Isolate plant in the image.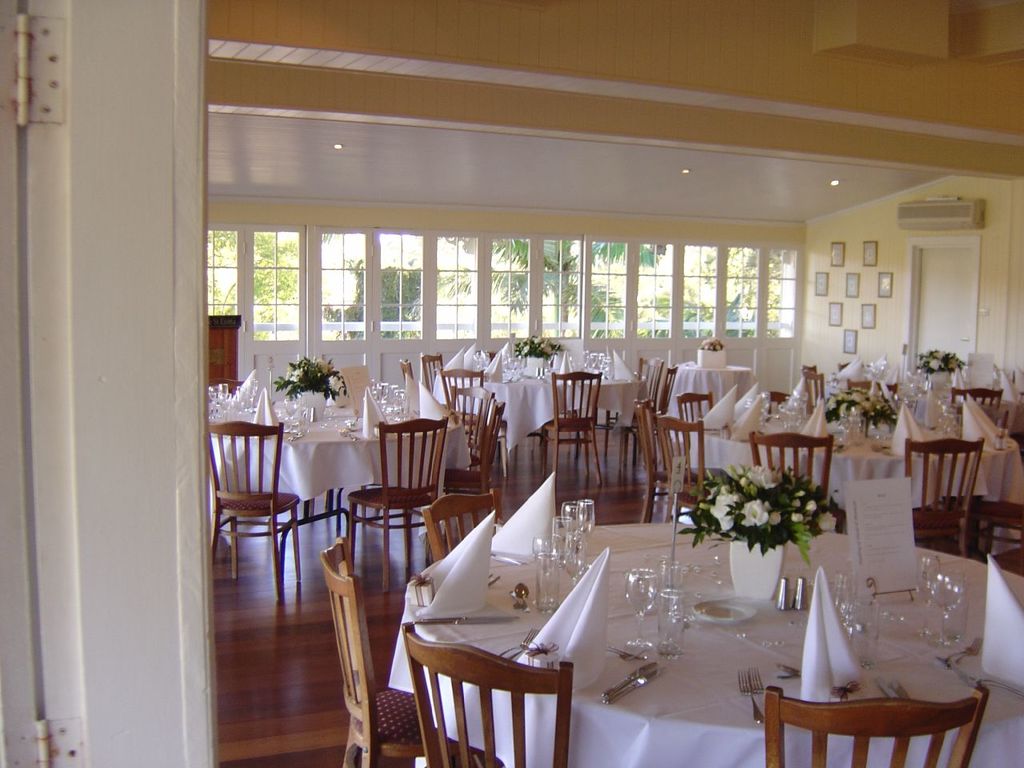
Isolated region: bbox=(274, 364, 354, 406).
